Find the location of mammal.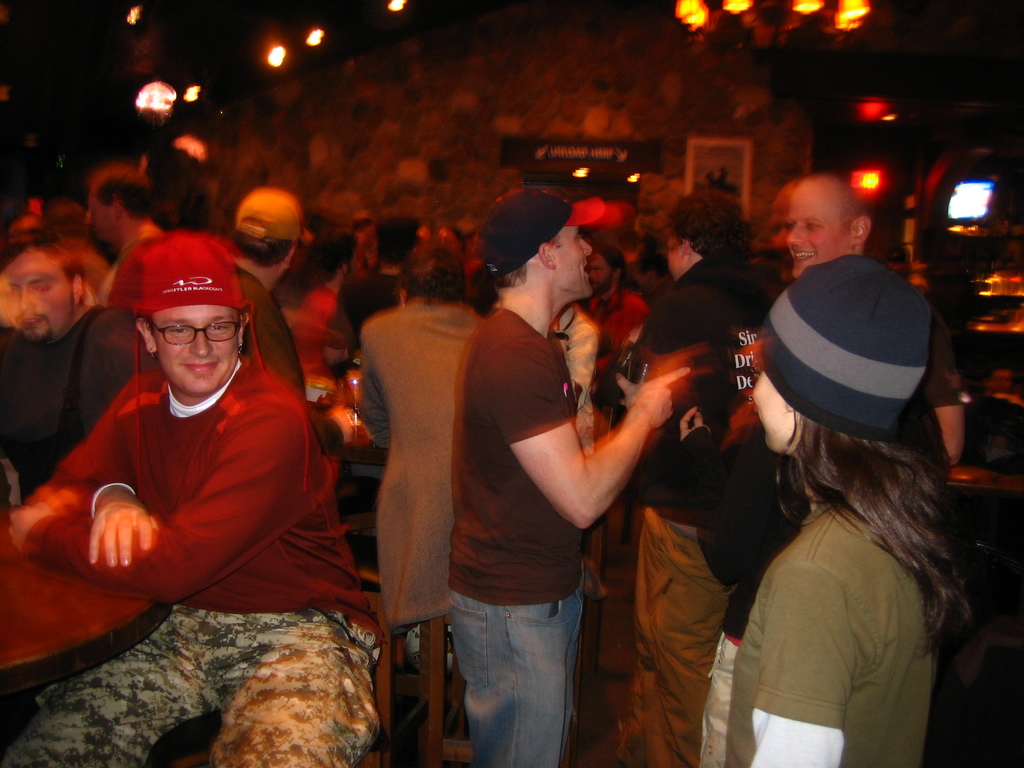
Location: (593, 244, 648, 372).
